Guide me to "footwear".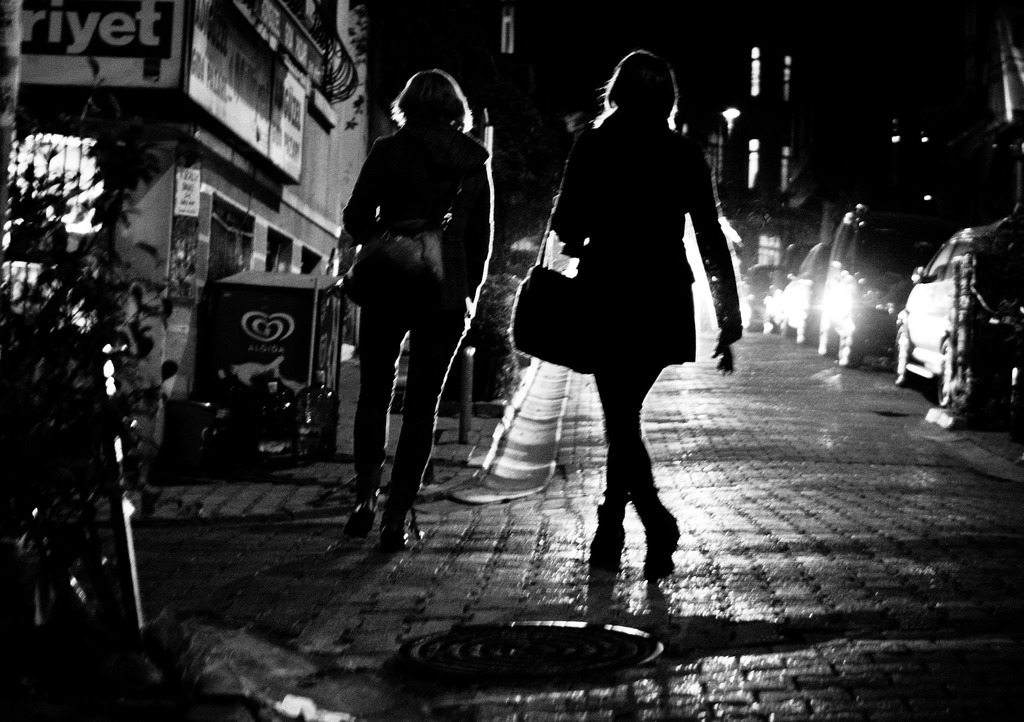
Guidance: detection(378, 514, 407, 541).
